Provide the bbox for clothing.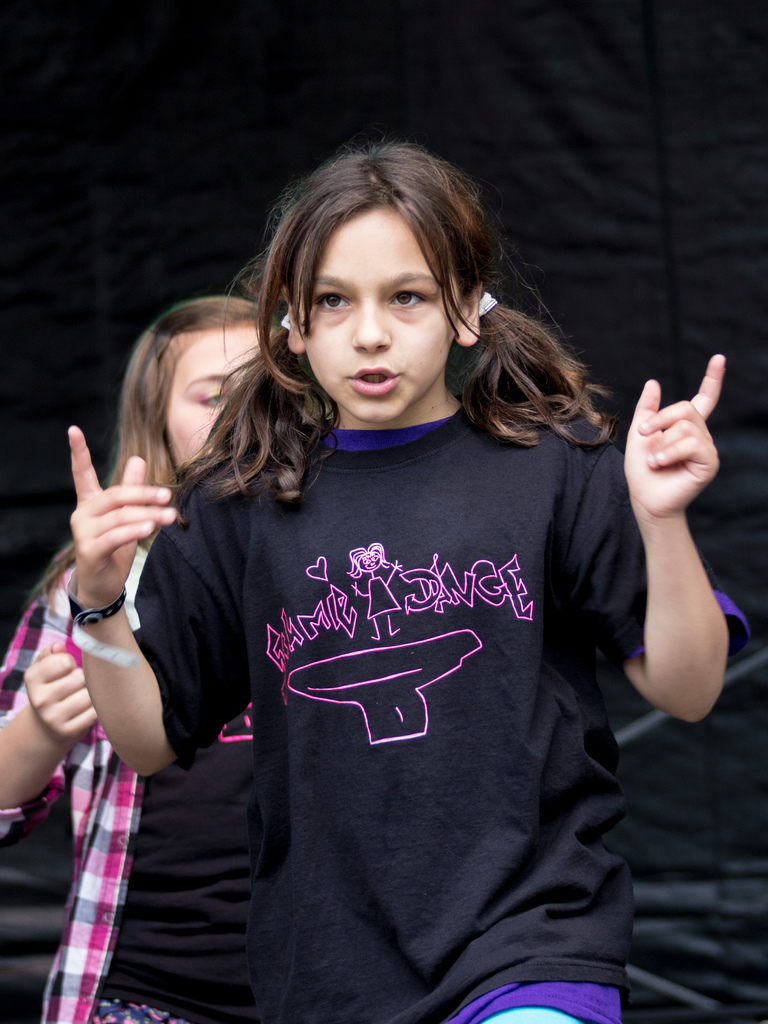
bbox=(134, 335, 662, 1023).
